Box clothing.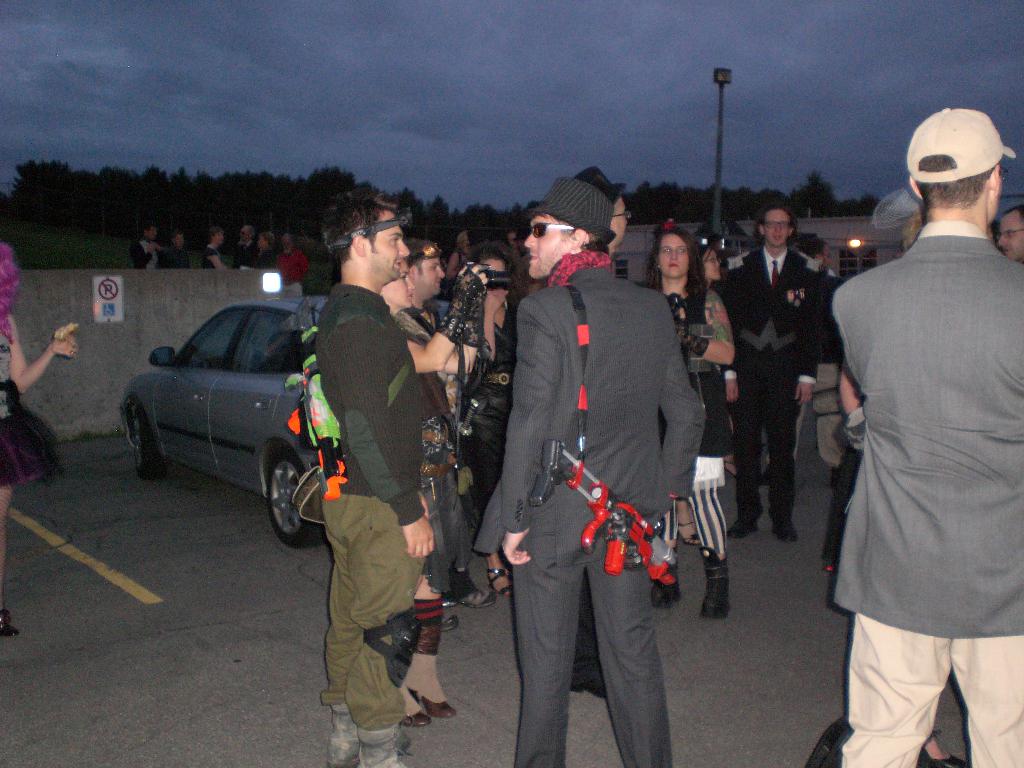
detection(166, 244, 193, 270).
